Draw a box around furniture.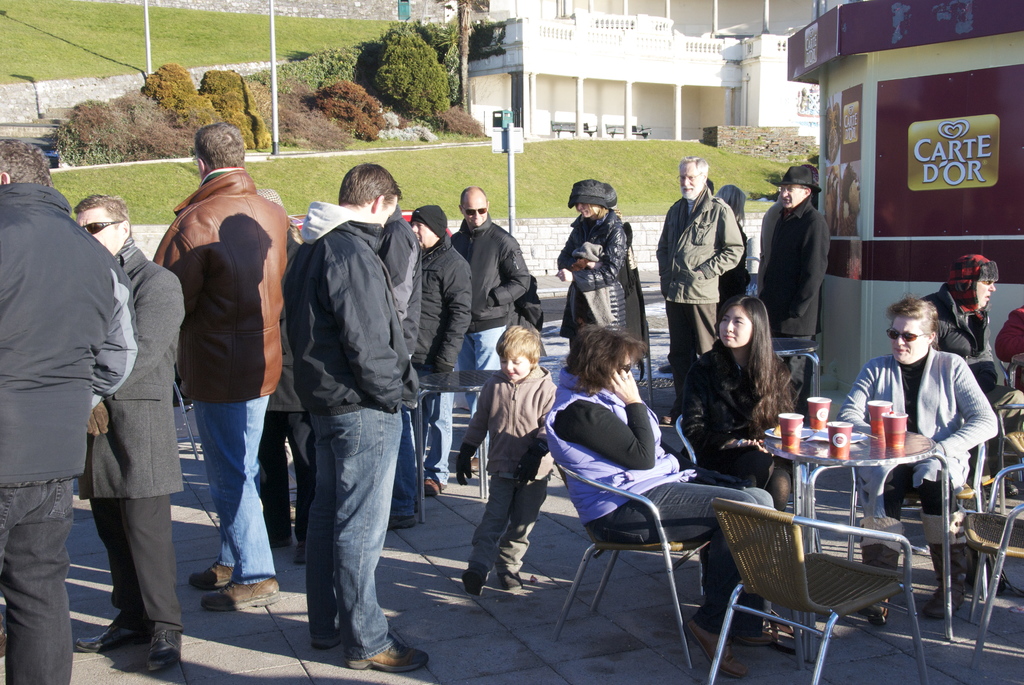
636, 263, 655, 413.
